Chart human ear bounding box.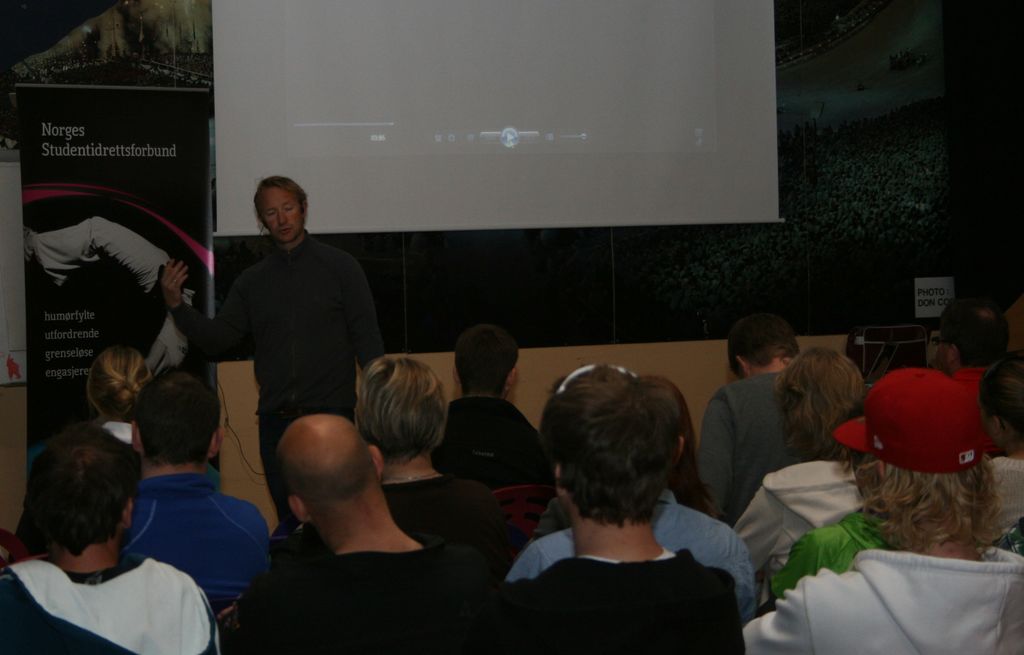
Charted: pyautogui.locateOnScreen(671, 433, 685, 469).
